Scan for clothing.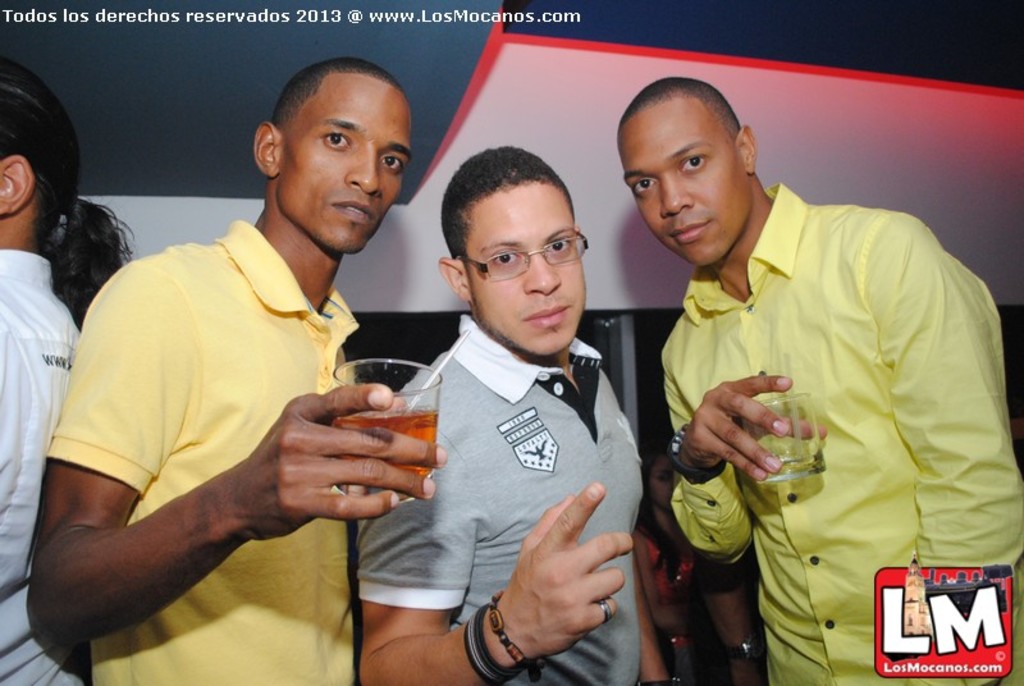
Scan result: bbox=[352, 315, 648, 685].
